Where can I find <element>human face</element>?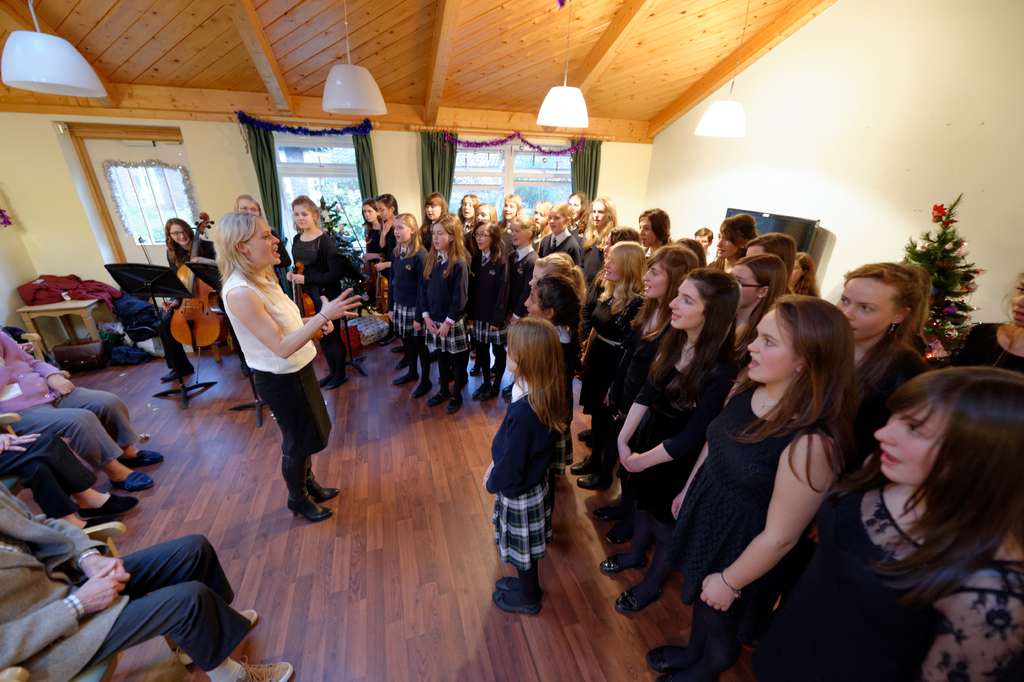
You can find it at [477, 229, 493, 249].
